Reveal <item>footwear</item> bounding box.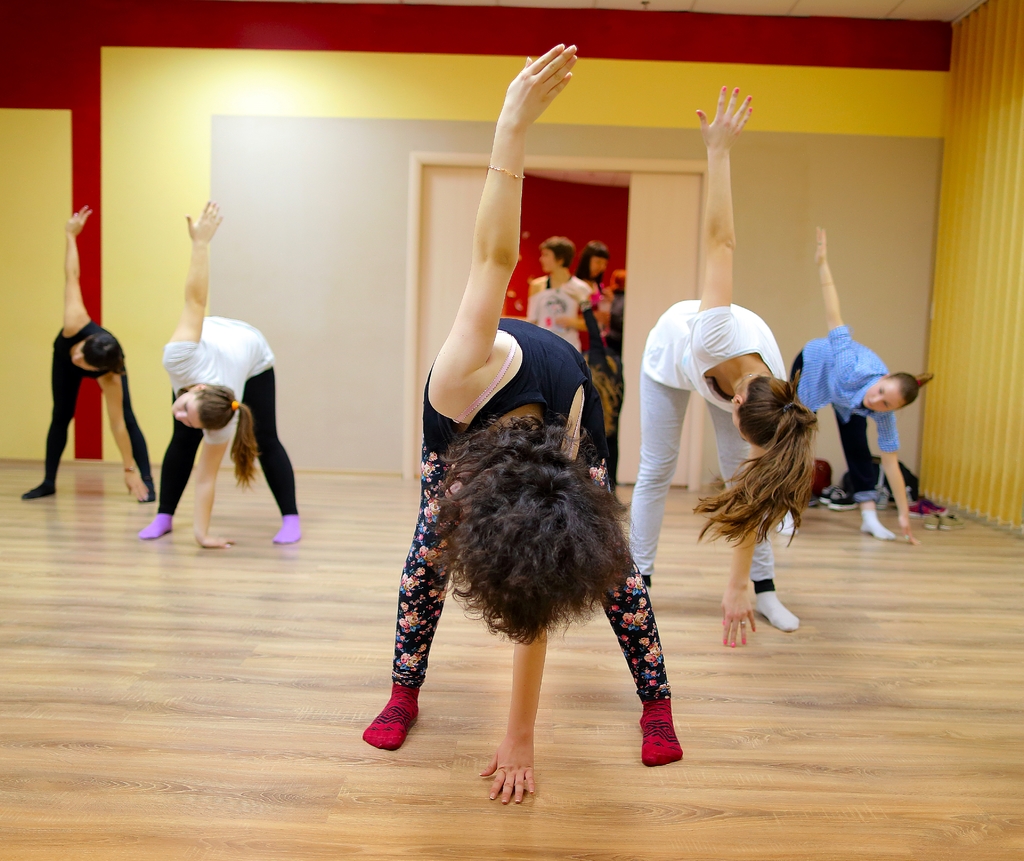
Revealed: pyautogui.locateOnScreen(821, 481, 854, 505).
